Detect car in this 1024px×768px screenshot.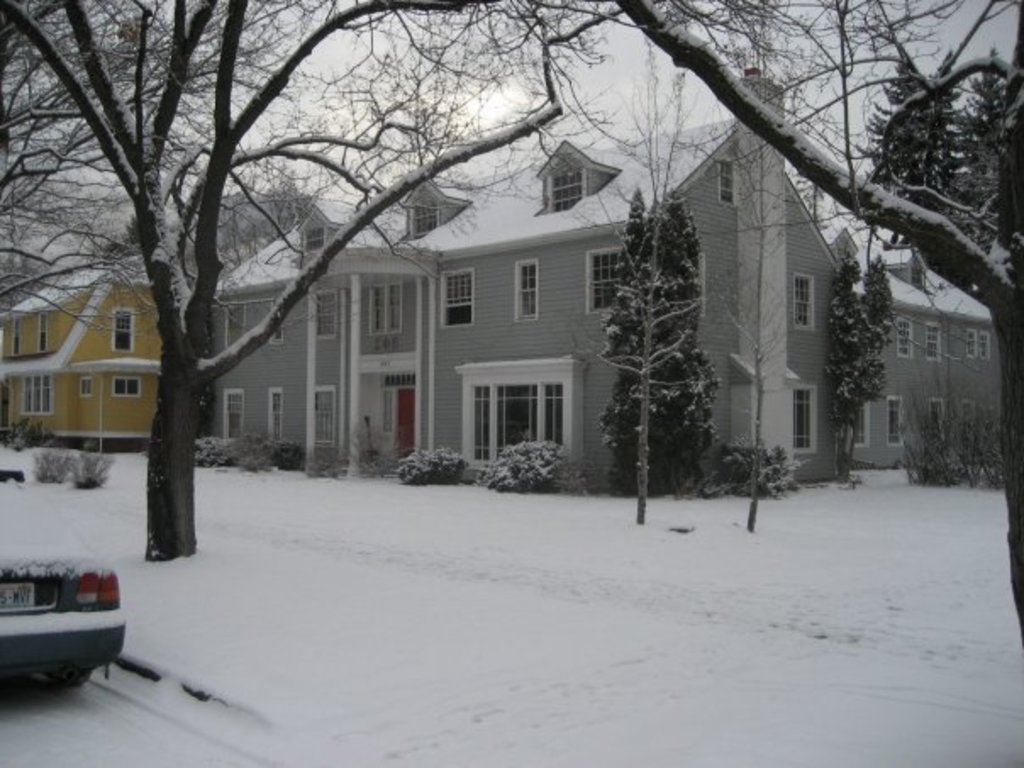
Detection: {"left": 0, "top": 478, "right": 124, "bottom": 685}.
